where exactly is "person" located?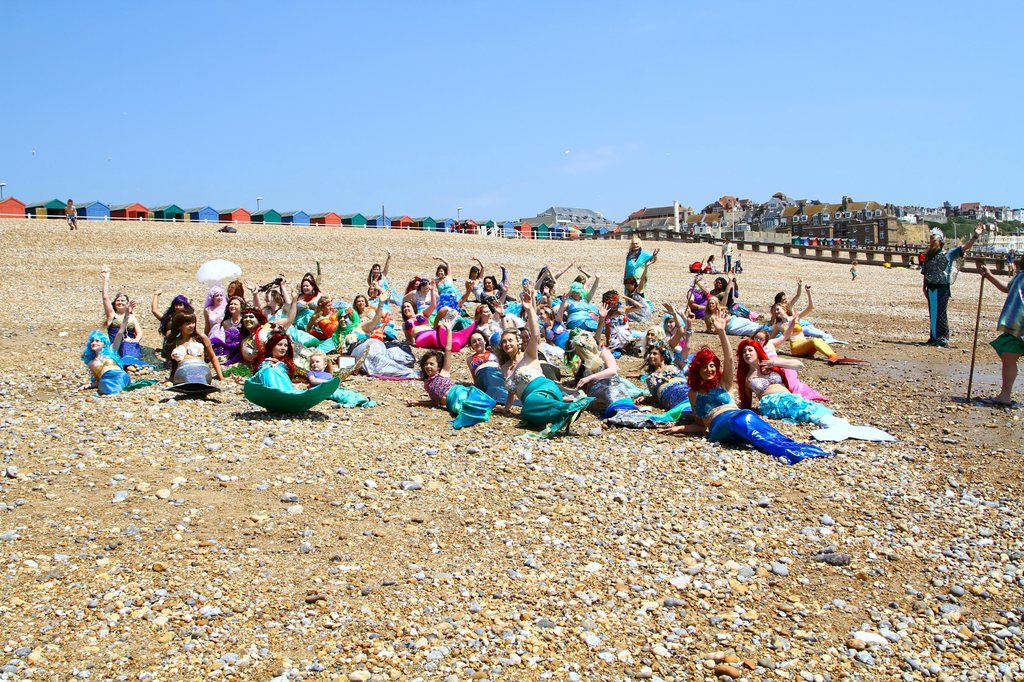
Its bounding box is <bbox>222, 293, 243, 349</bbox>.
